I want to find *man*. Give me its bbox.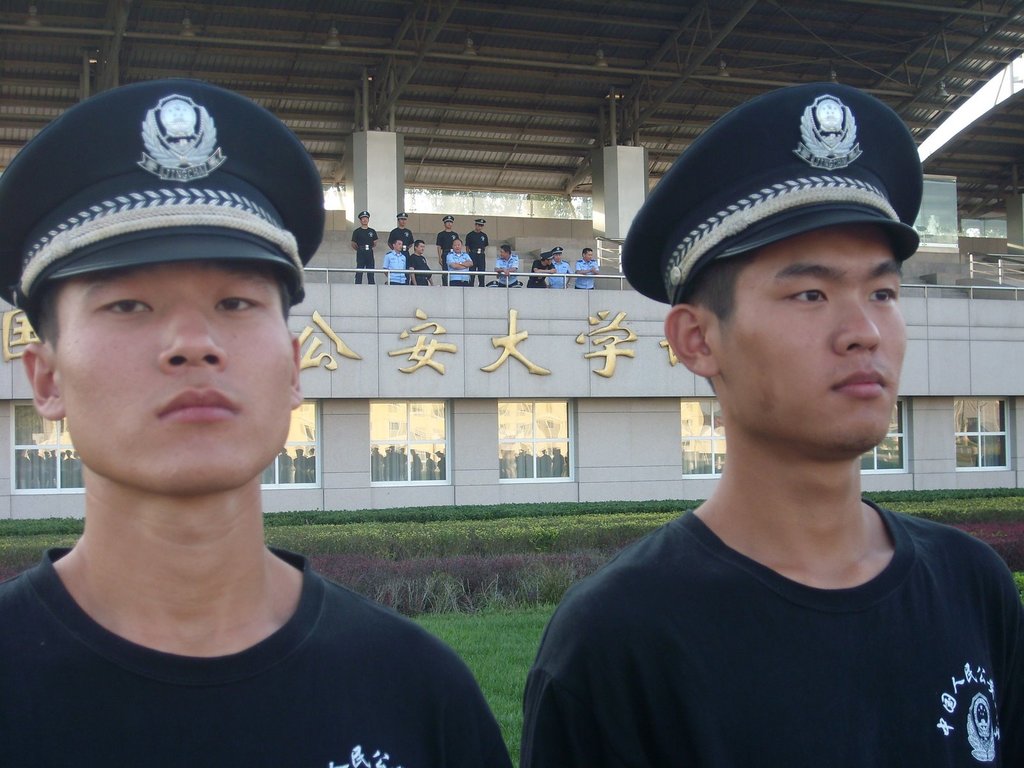
left=435, top=214, right=461, bottom=284.
